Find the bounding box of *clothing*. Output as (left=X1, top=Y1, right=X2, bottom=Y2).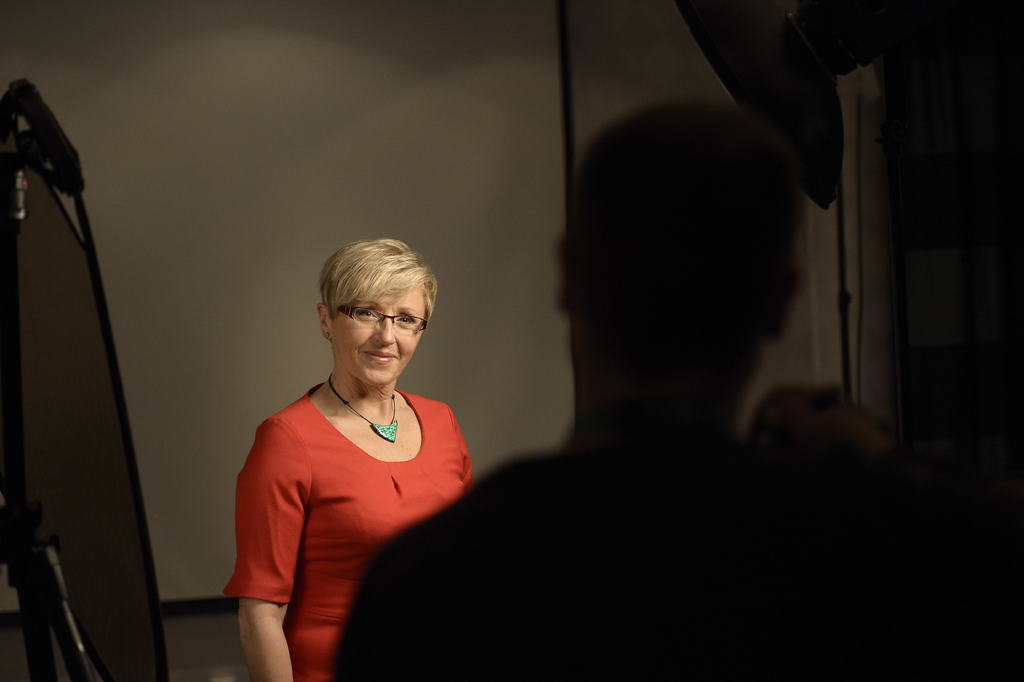
(left=223, top=381, right=472, bottom=681).
